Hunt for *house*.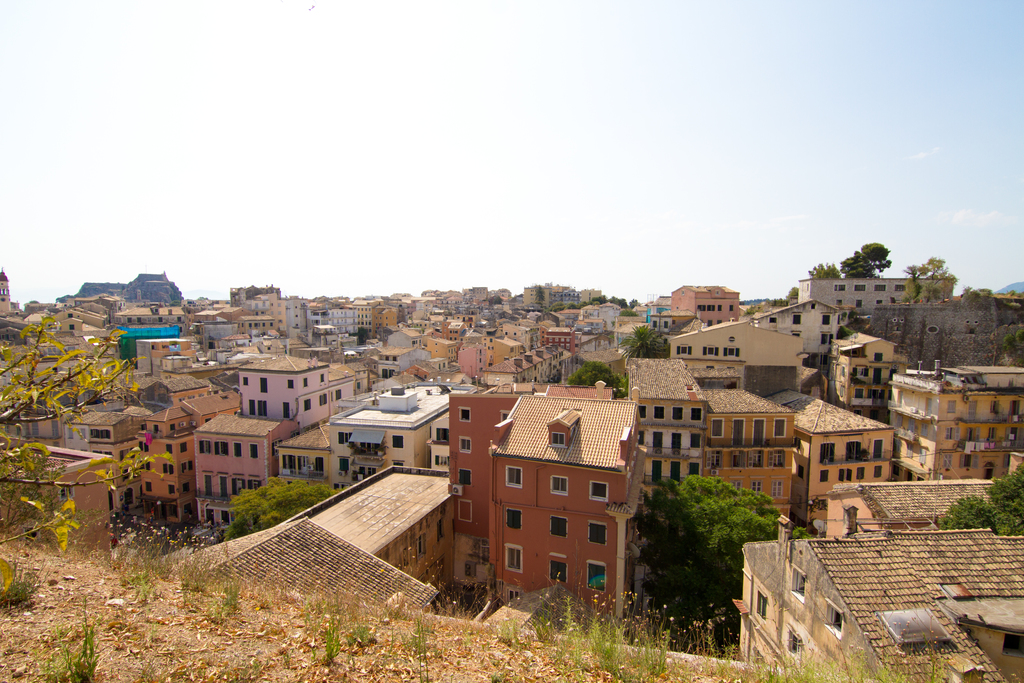
Hunted down at BBox(650, 292, 675, 337).
